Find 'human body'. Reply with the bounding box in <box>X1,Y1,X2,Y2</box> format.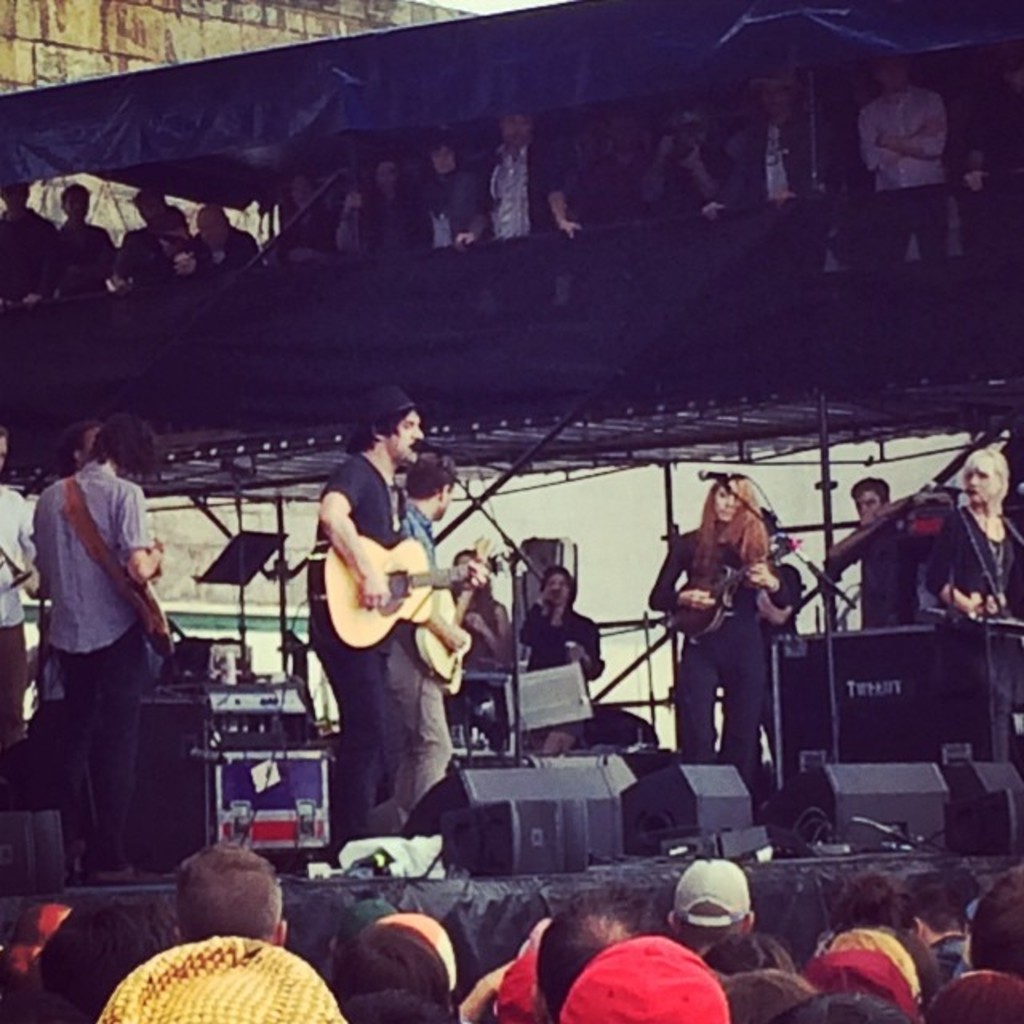
<box>699,58,829,213</box>.
